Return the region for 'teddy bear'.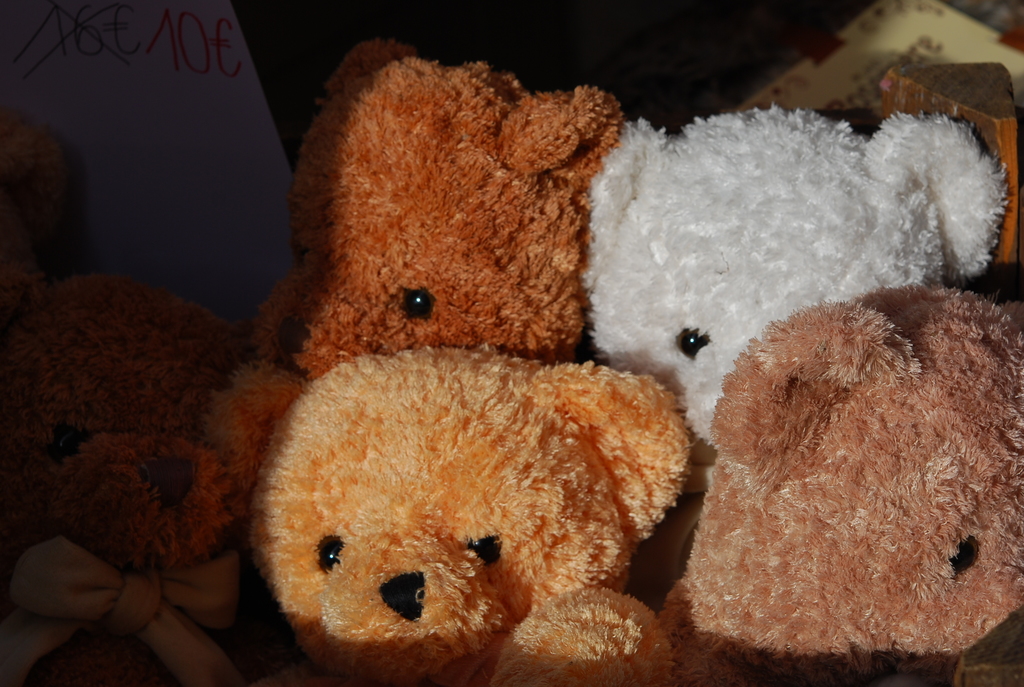
select_region(197, 359, 692, 686).
